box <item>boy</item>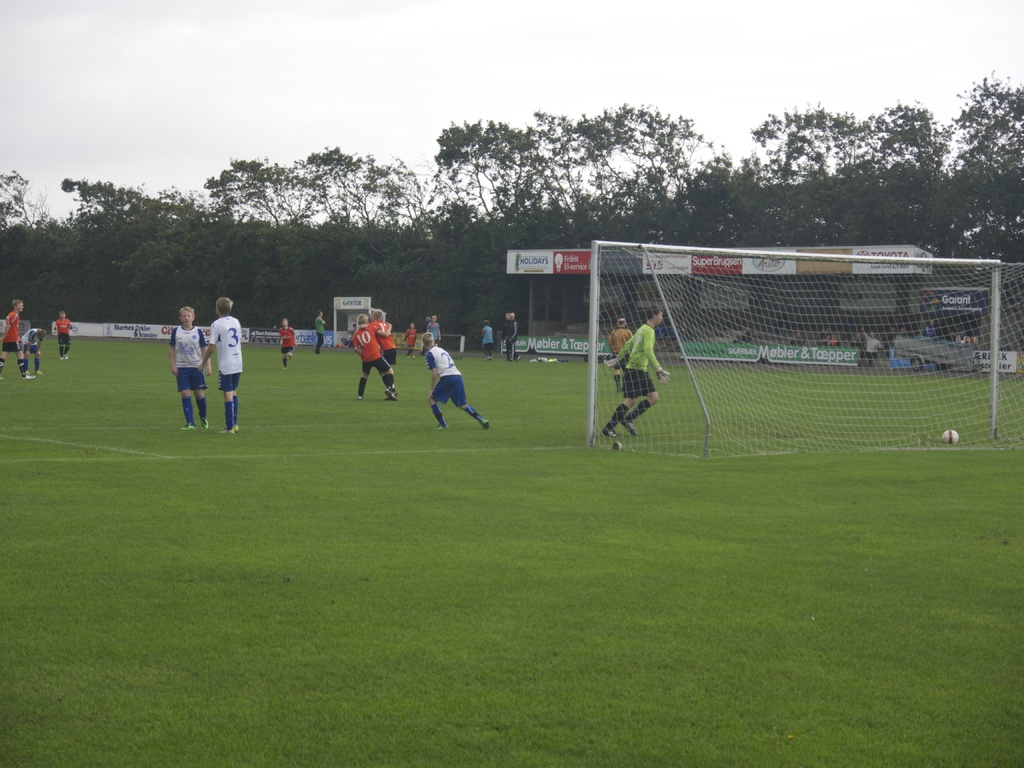
left=480, top=321, right=492, bottom=357
